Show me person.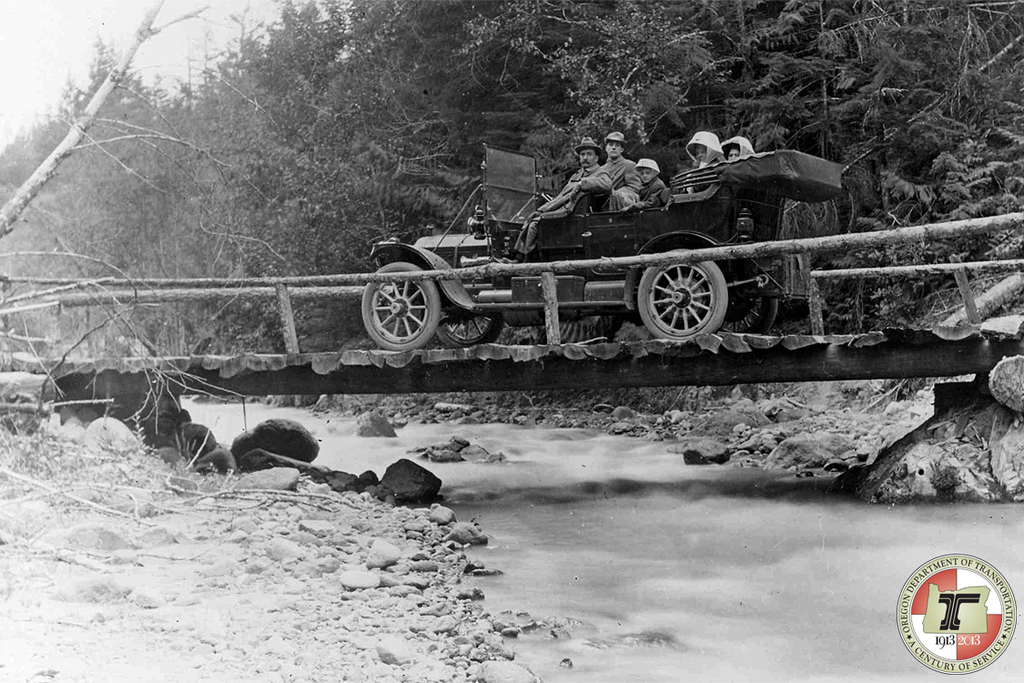
person is here: Rect(552, 125, 631, 223).
